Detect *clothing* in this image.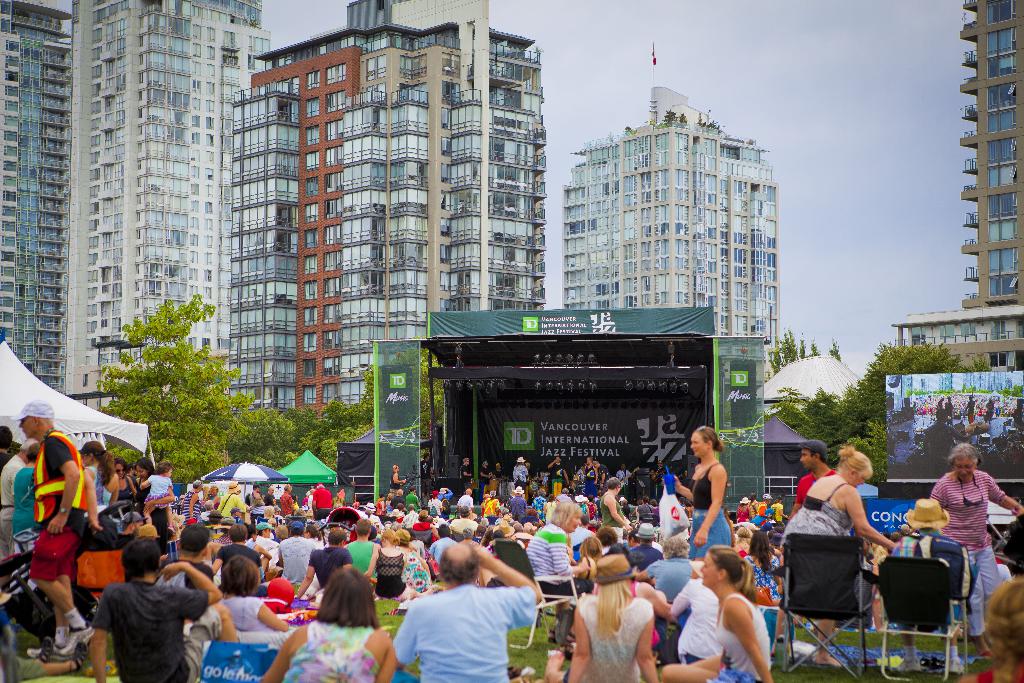
Detection: 93, 580, 221, 682.
